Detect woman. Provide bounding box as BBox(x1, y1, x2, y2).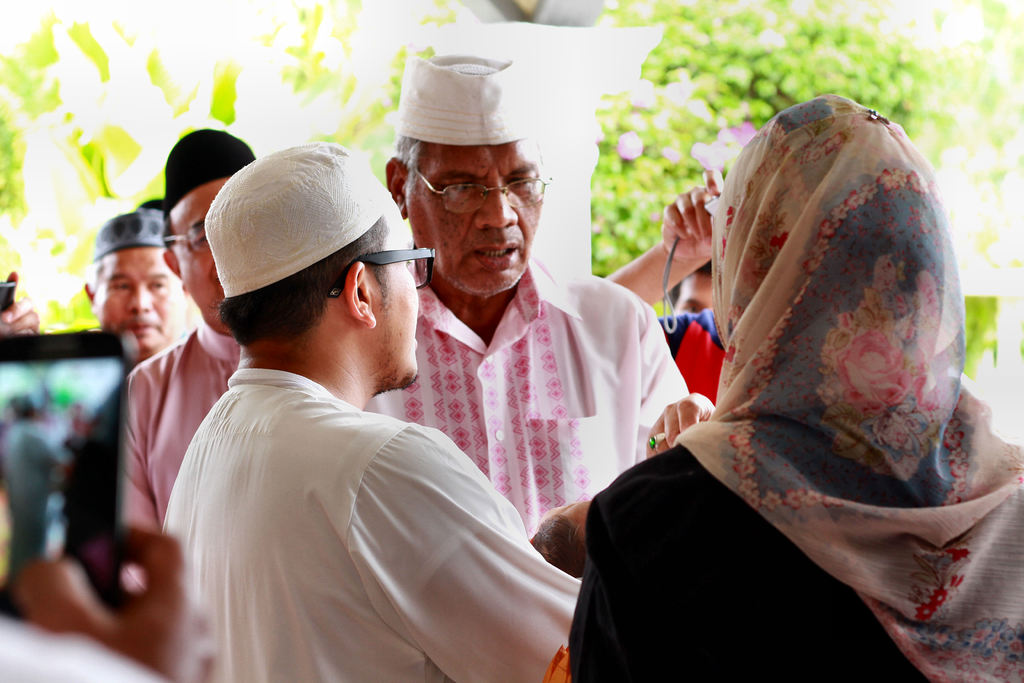
BBox(557, 33, 998, 682).
